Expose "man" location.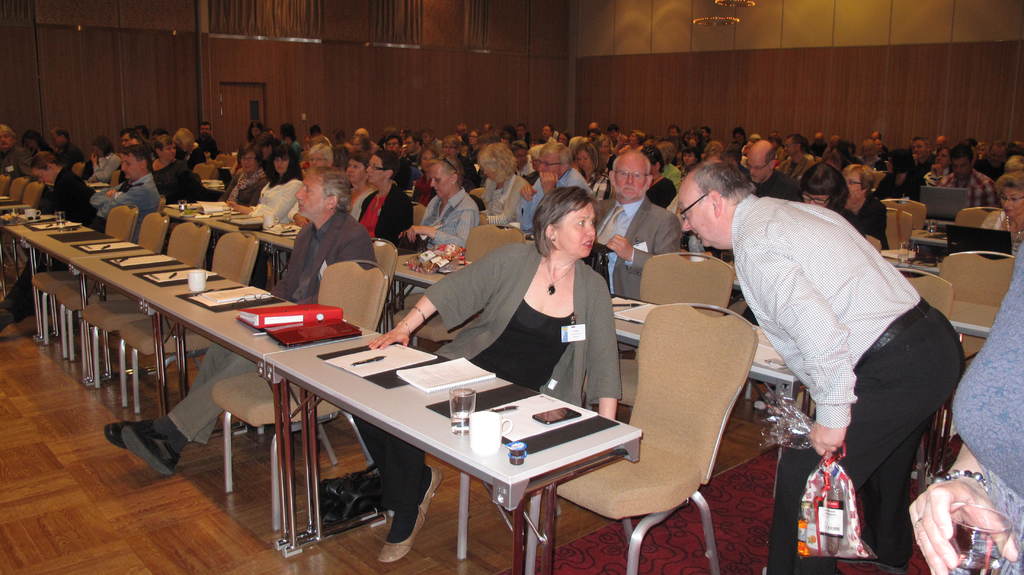
Exposed at <region>934, 143, 1003, 210</region>.
